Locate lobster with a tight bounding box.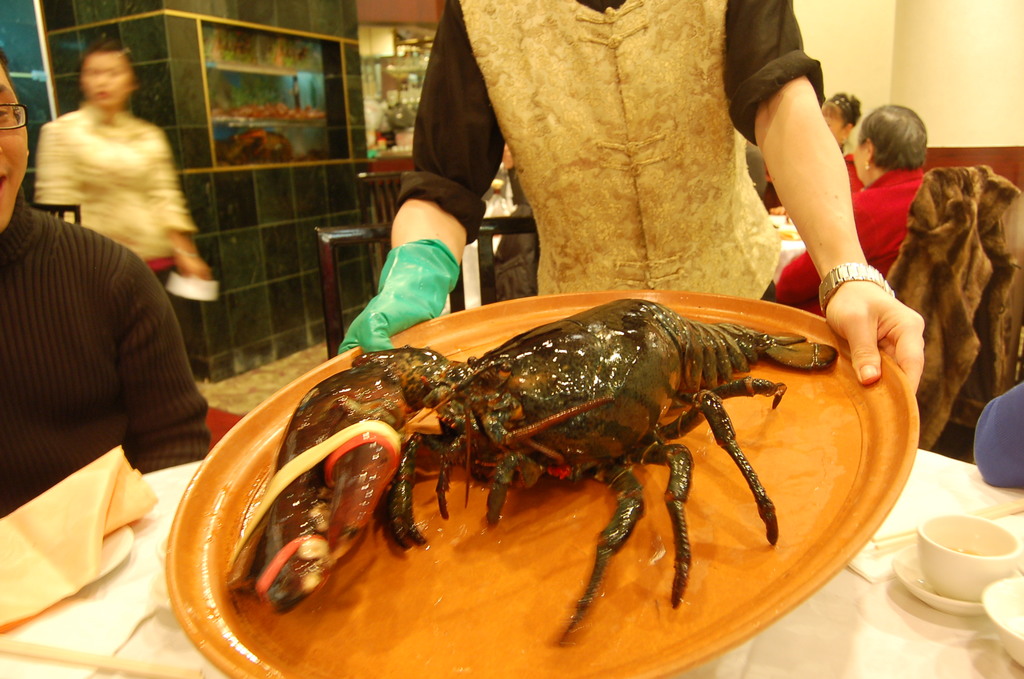
[left=224, top=291, right=838, bottom=647].
